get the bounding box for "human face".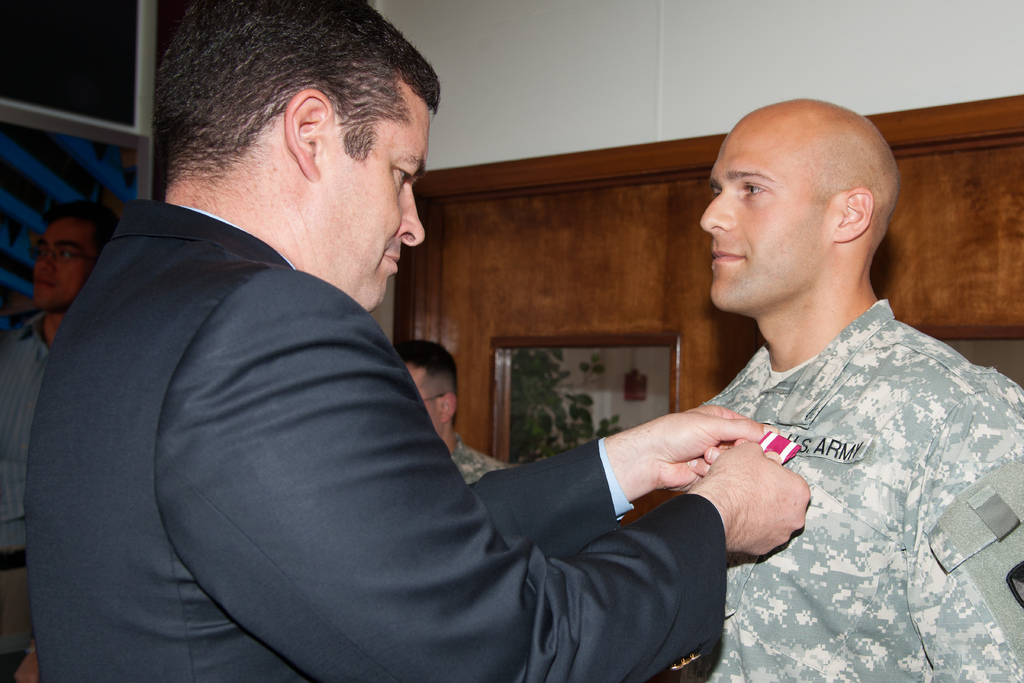
[left=699, top=124, right=835, bottom=310].
